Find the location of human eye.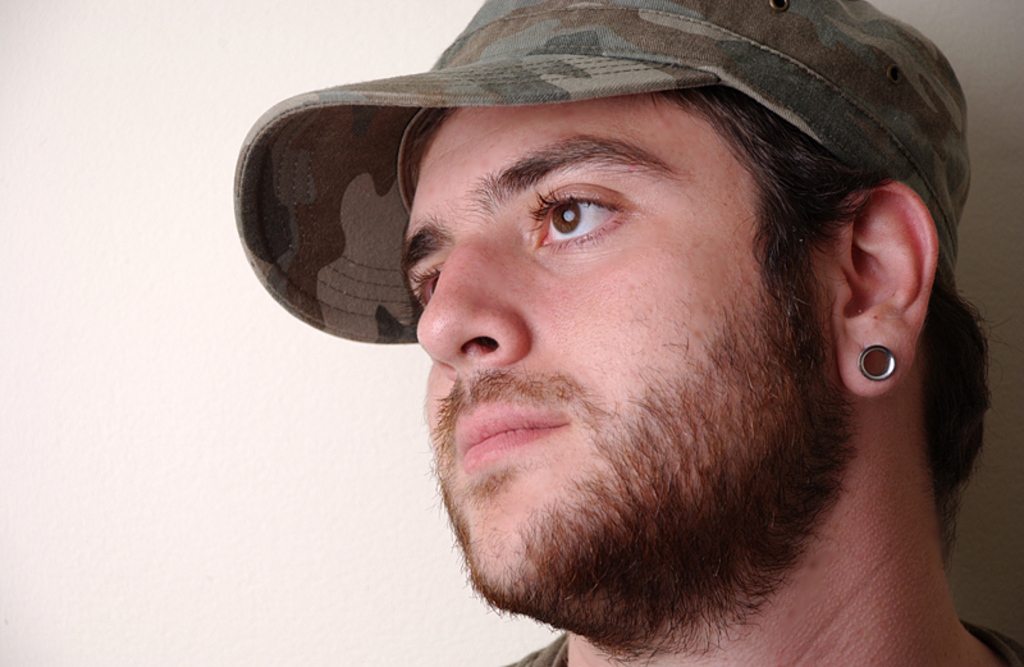
Location: (403,265,439,312).
